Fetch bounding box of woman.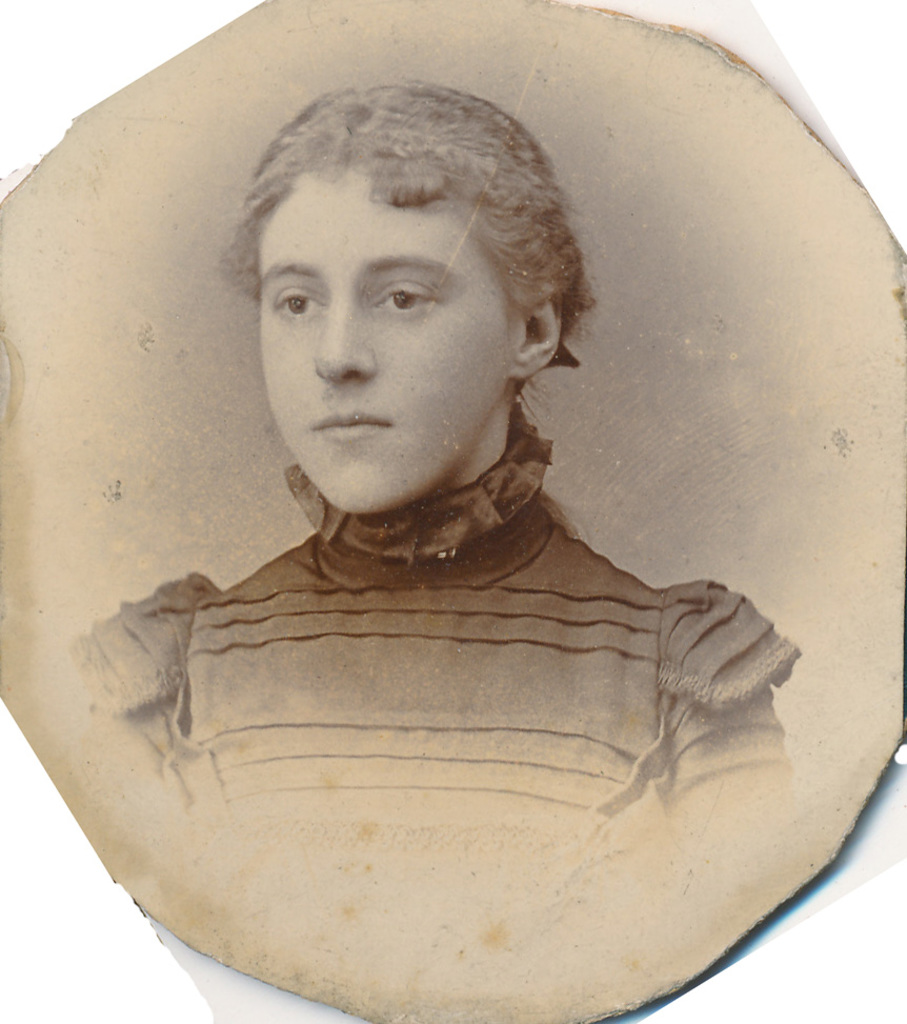
Bbox: 40/29/851/1020.
